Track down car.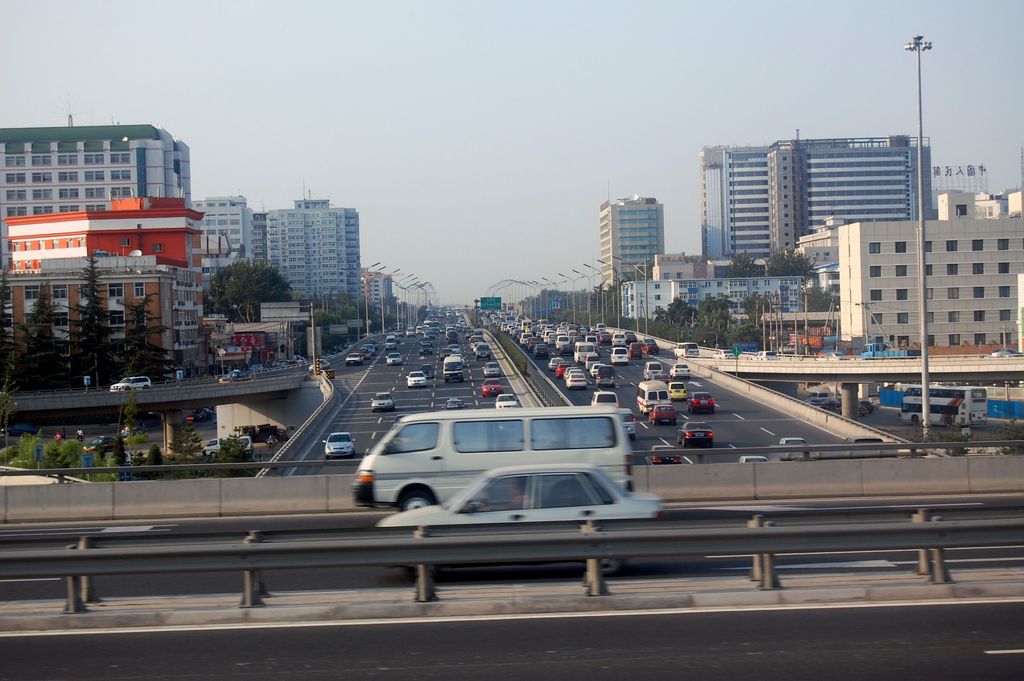
Tracked to x1=322 y1=431 x2=356 y2=460.
